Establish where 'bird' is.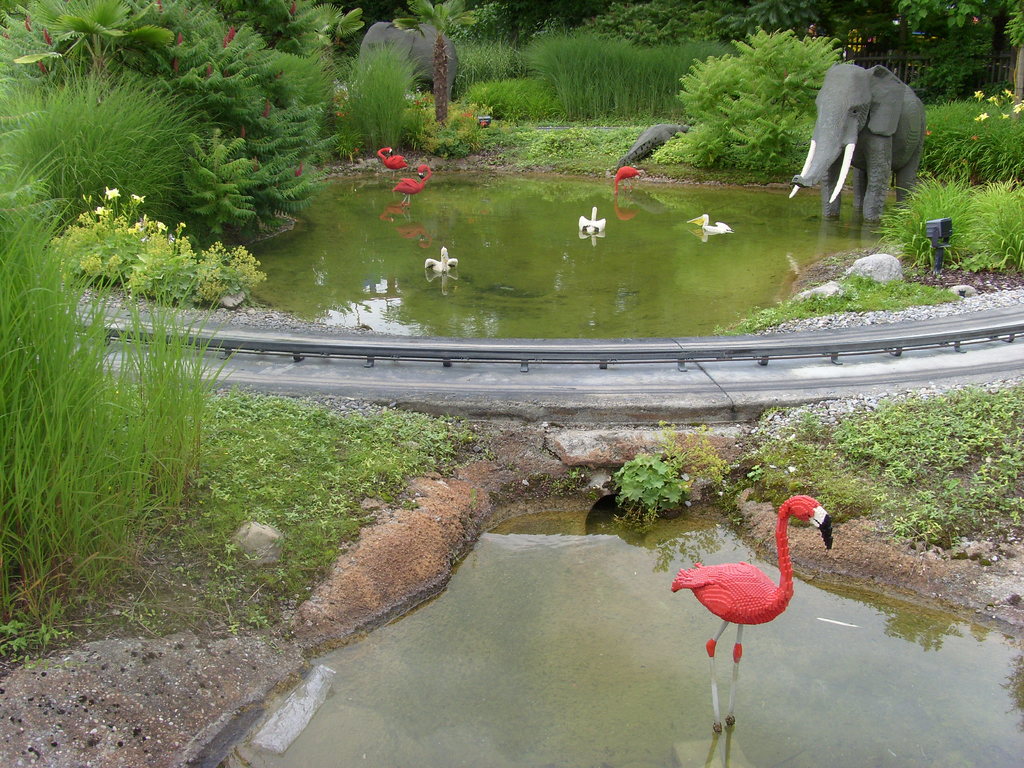
Established at select_region(671, 493, 839, 746).
